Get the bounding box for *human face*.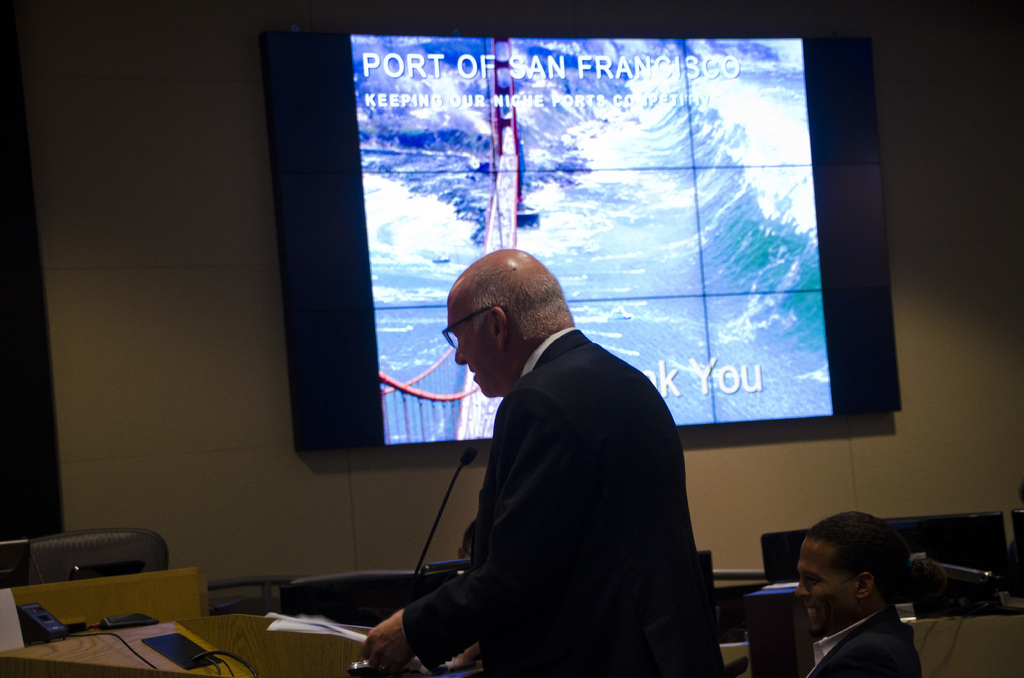
{"left": 796, "top": 538, "right": 852, "bottom": 640}.
